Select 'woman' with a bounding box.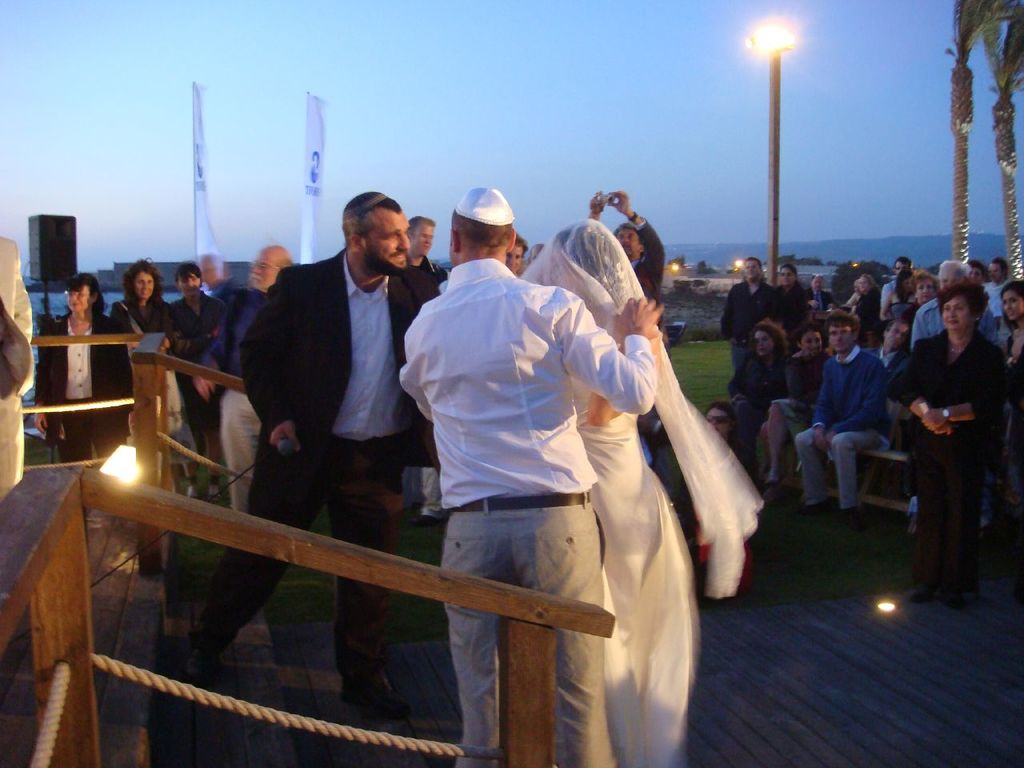
BBox(717, 314, 777, 479).
